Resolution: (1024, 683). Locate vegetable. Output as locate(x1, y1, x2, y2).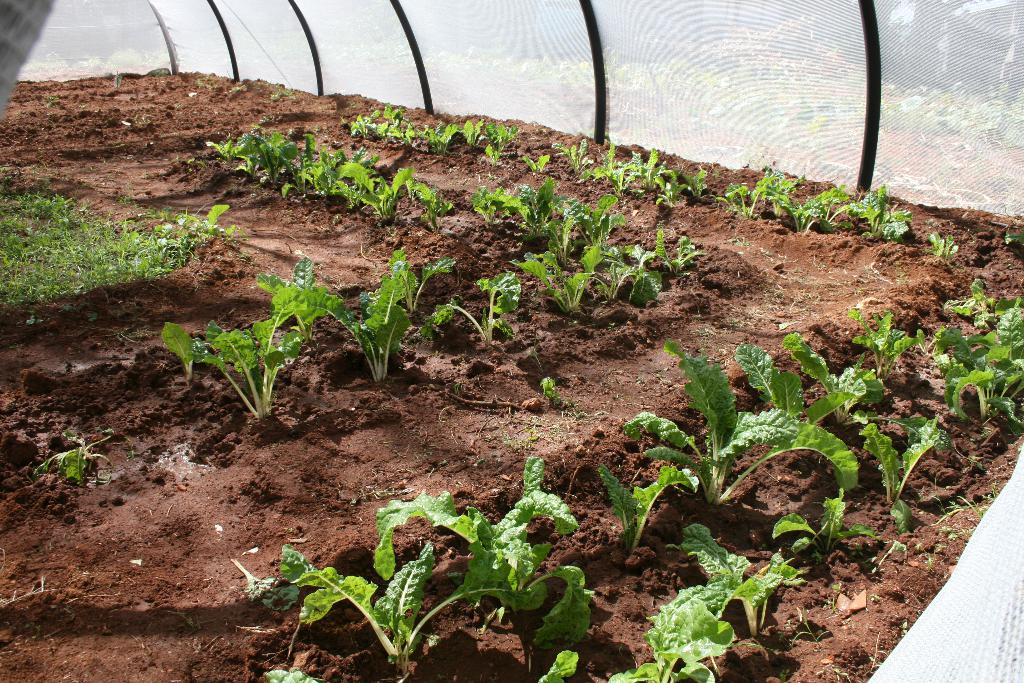
locate(42, 433, 106, 476).
